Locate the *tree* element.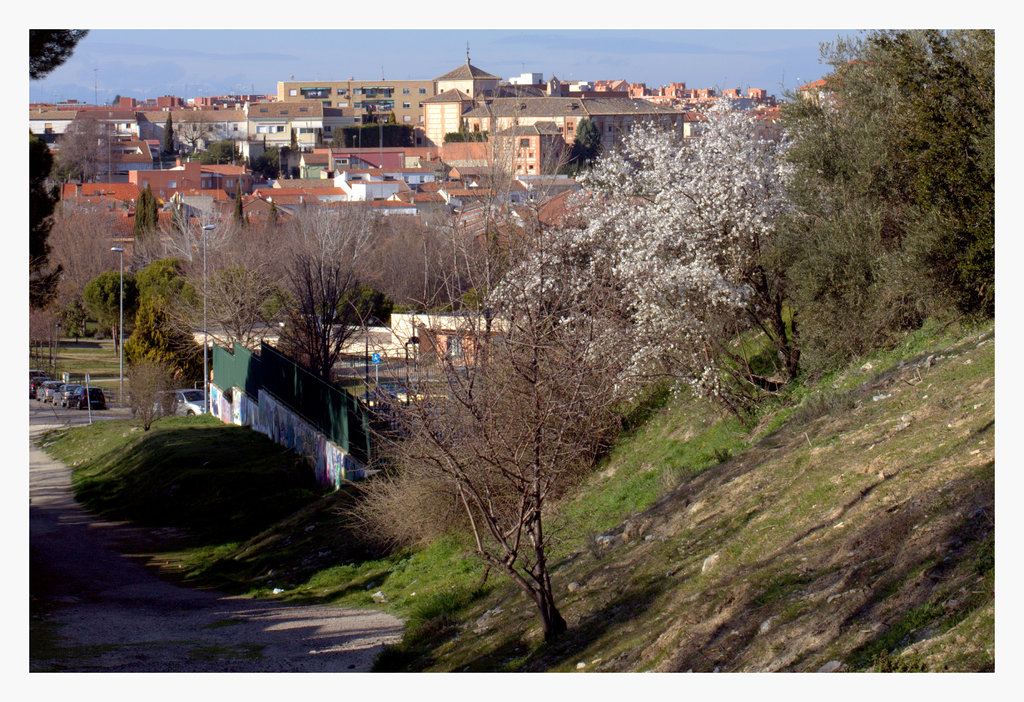
Element bbox: crop(493, 95, 827, 436).
